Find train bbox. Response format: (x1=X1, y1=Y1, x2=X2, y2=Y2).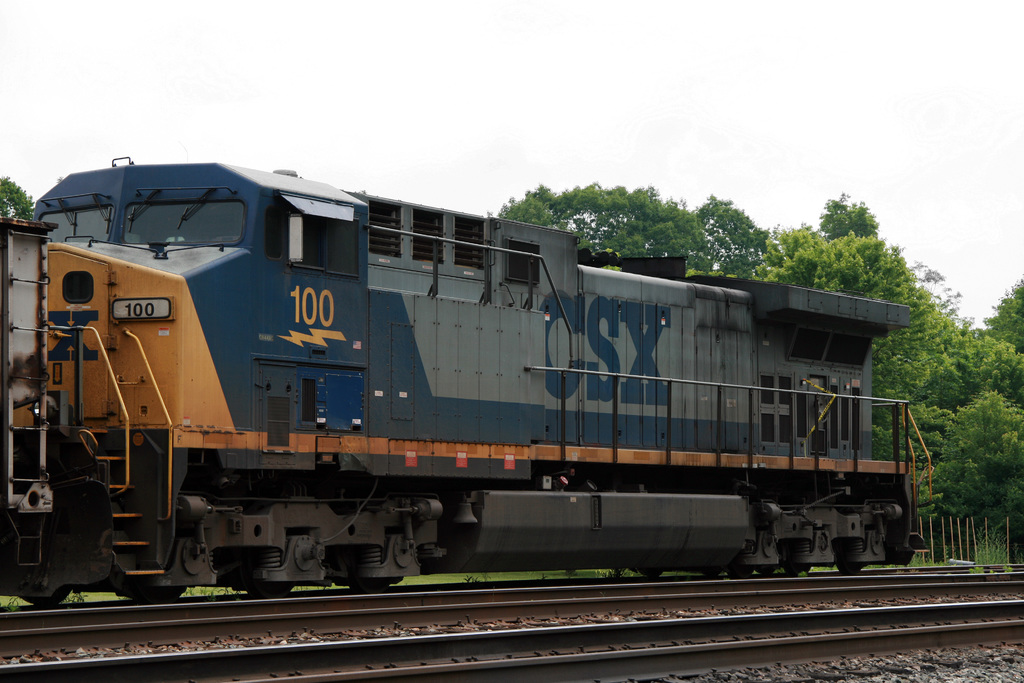
(x1=0, y1=156, x2=937, y2=604).
